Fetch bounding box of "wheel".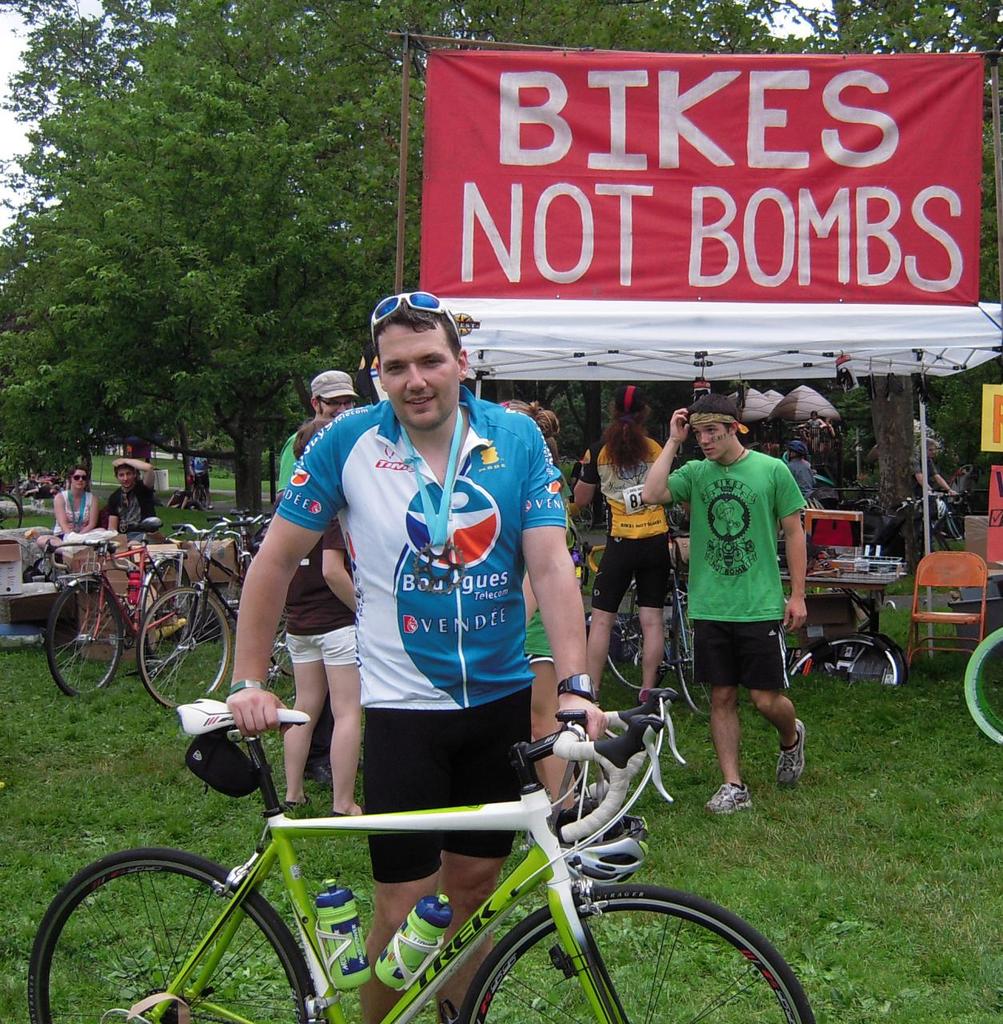
Bbox: x1=791 y1=635 x2=900 y2=691.
